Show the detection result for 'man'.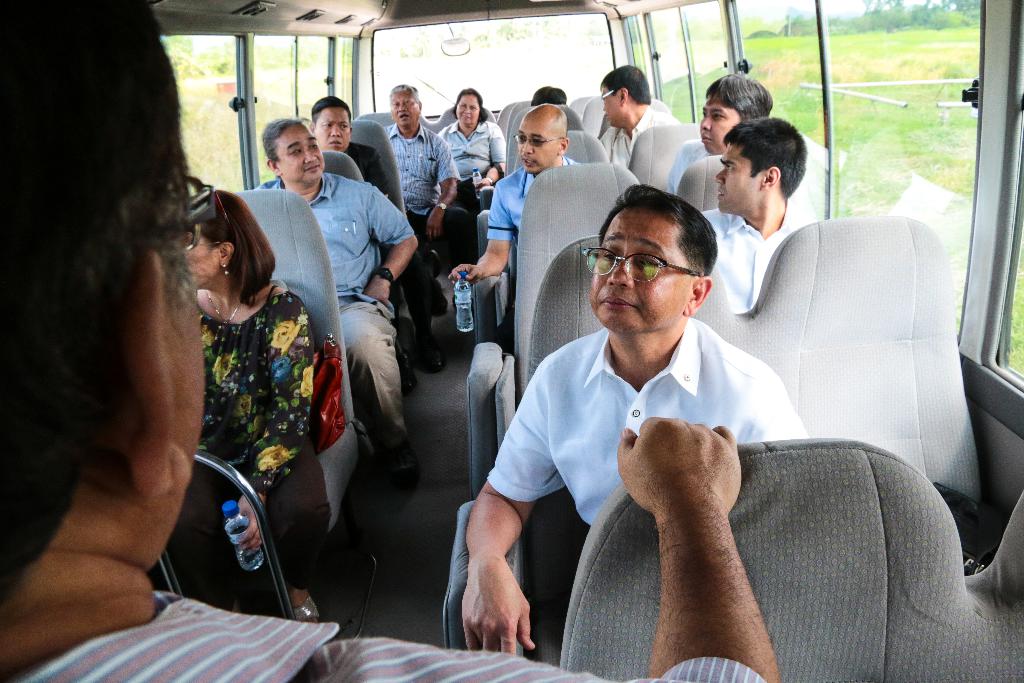
box(449, 103, 580, 289).
